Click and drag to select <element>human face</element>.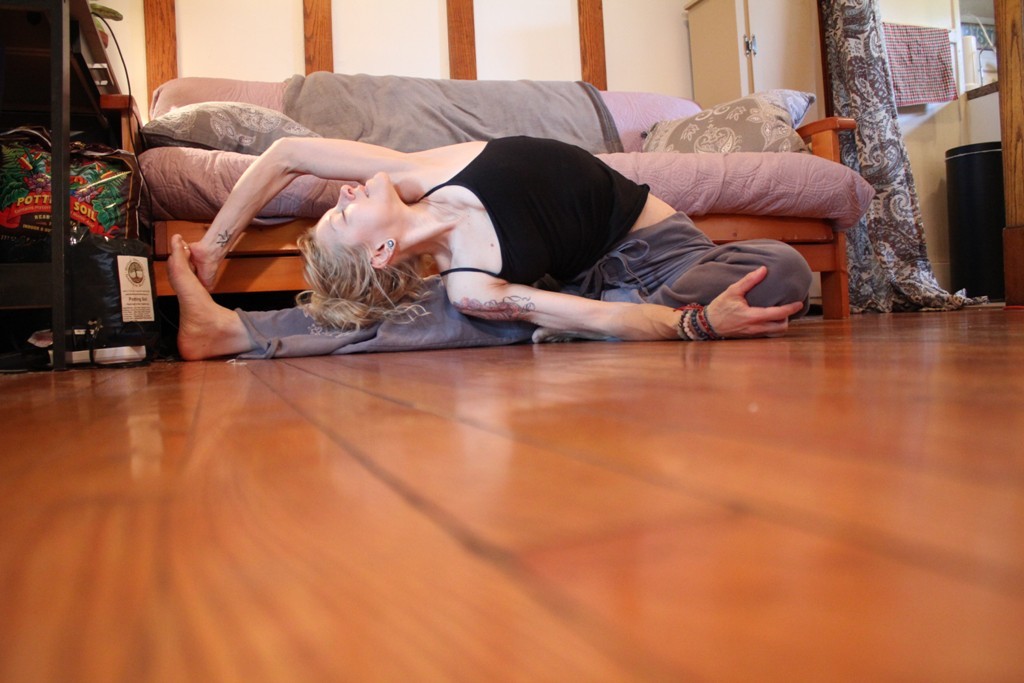
Selection: <bbox>310, 163, 402, 256</bbox>.
